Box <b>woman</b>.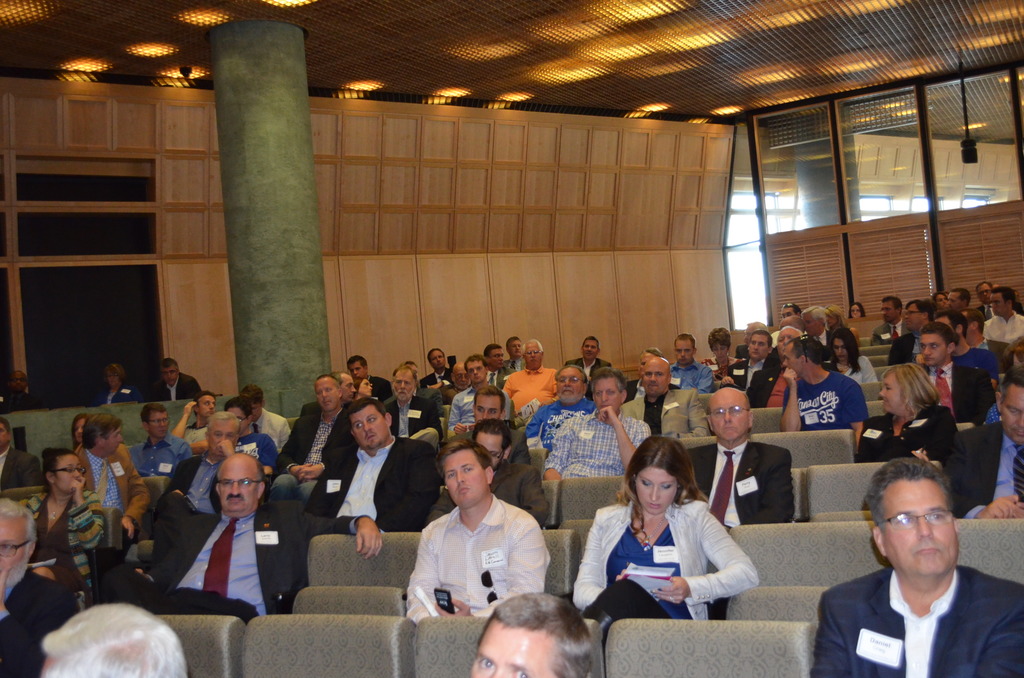
348:376:373:401.
